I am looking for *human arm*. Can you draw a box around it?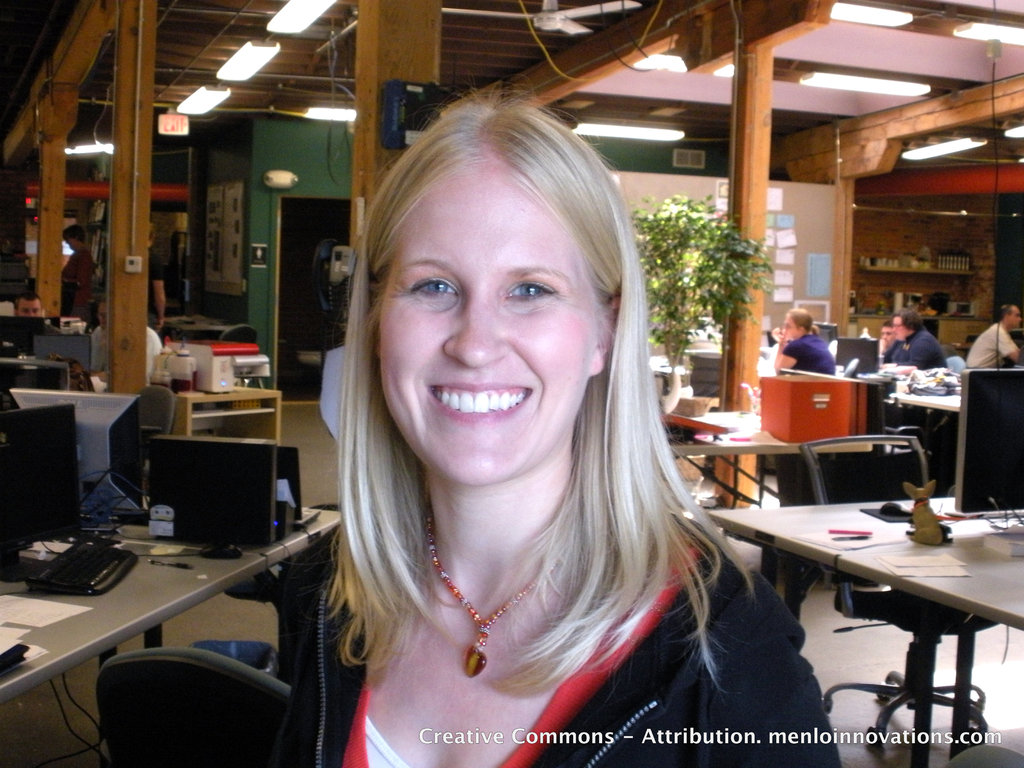
Sure, the bounding box is 909/337/927/372.
